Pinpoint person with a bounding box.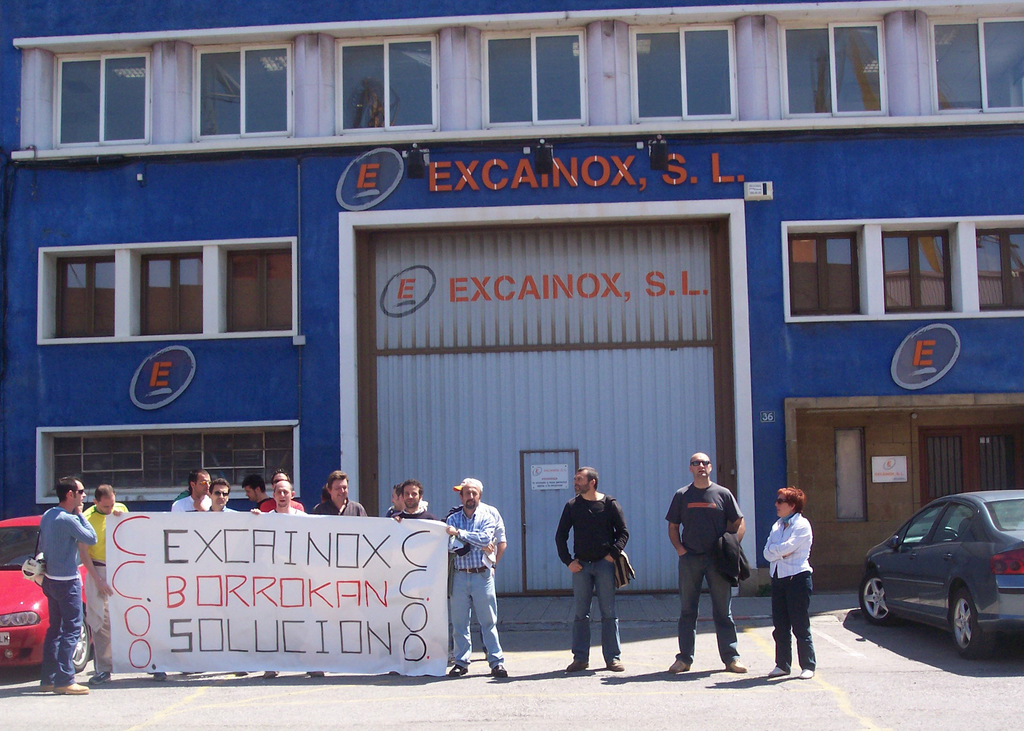
77,485,130,682.
